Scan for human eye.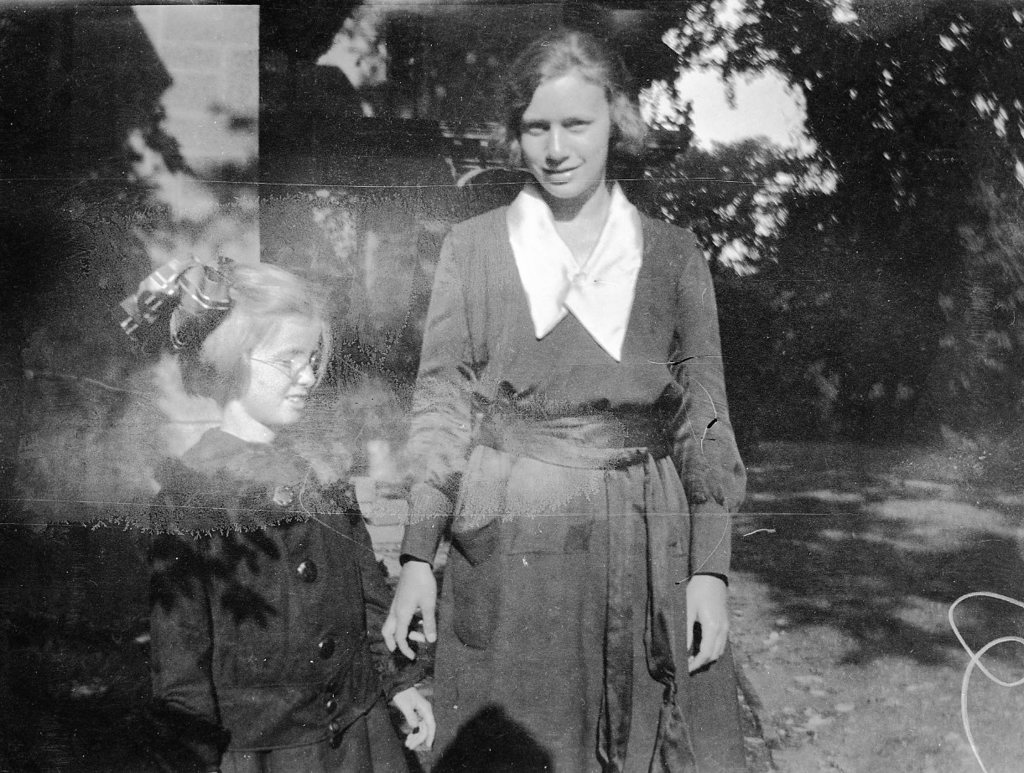
Scan result: bbox(528, 116, 548, 131).
